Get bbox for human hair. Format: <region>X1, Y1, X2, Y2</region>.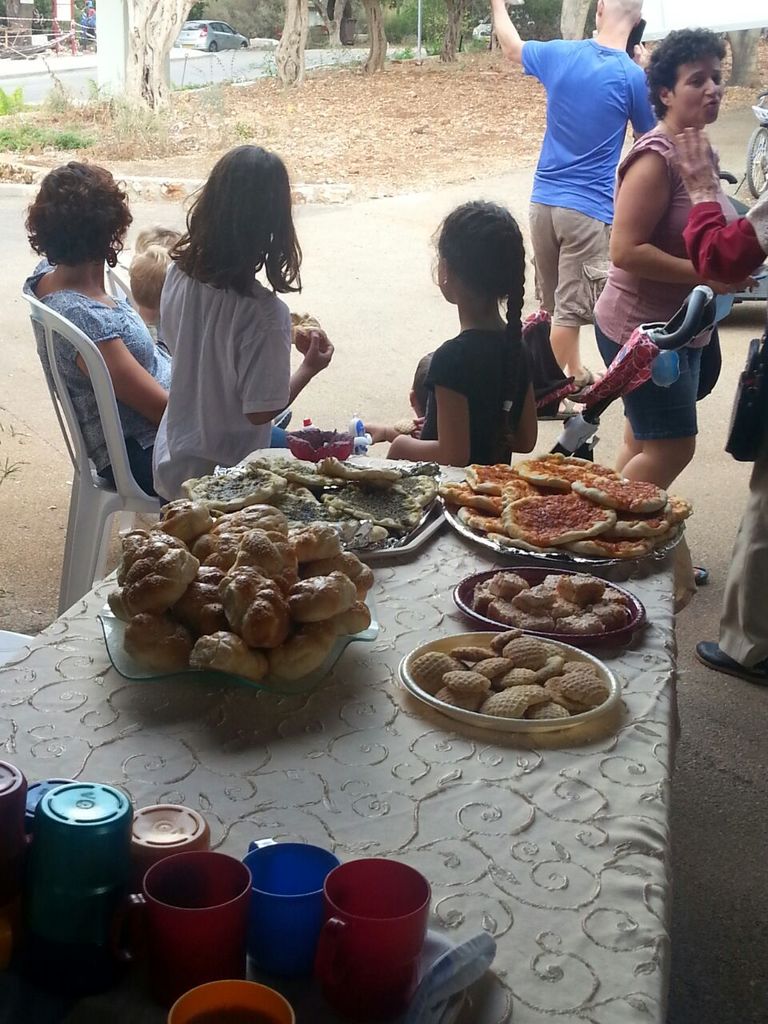
<region>21, 152, 134, 278</region>.
